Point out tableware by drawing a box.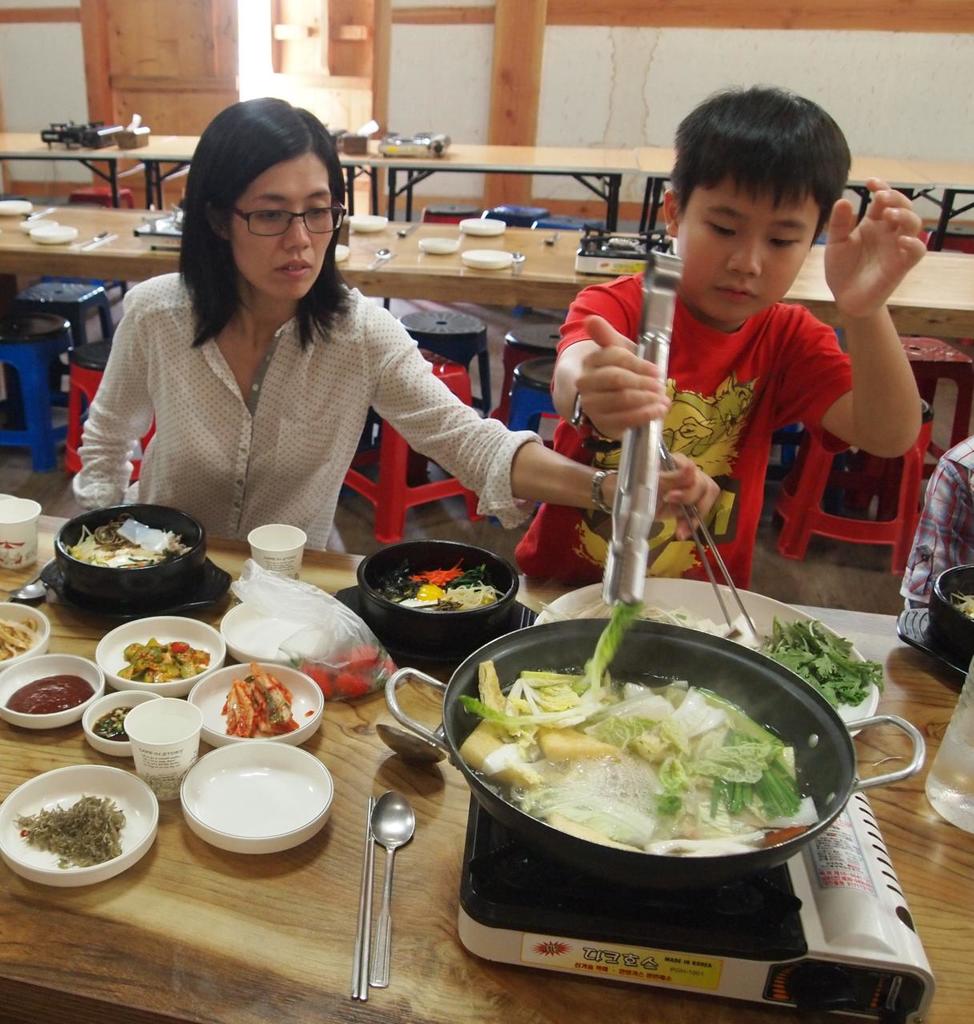
bbox(29, 508, 229, 617).
